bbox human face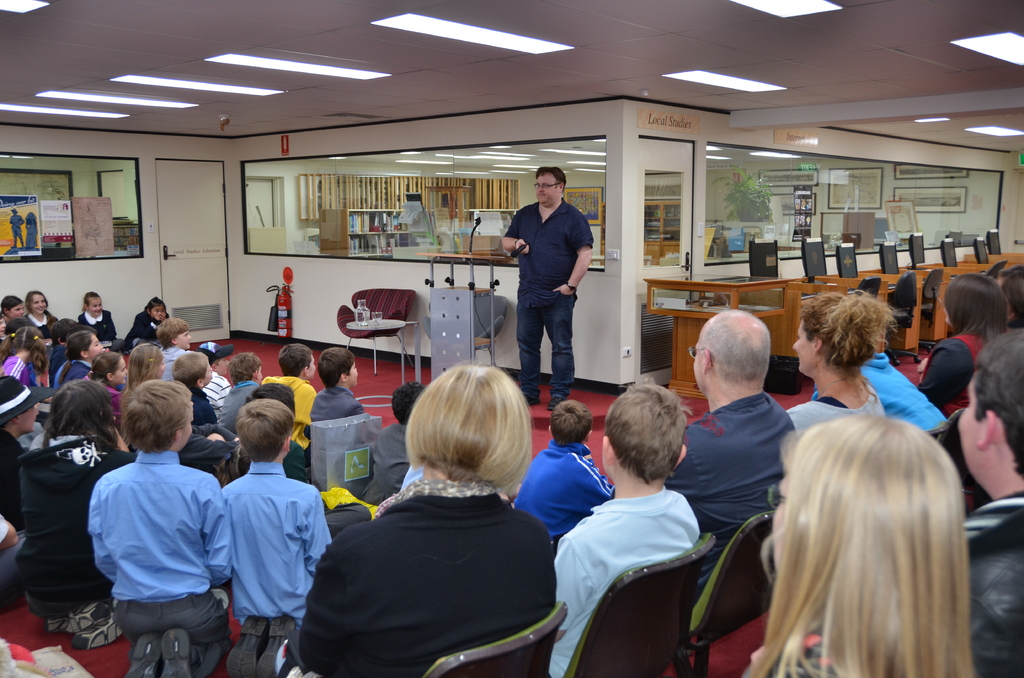
left=533, top=170, right=557, bottom=202
